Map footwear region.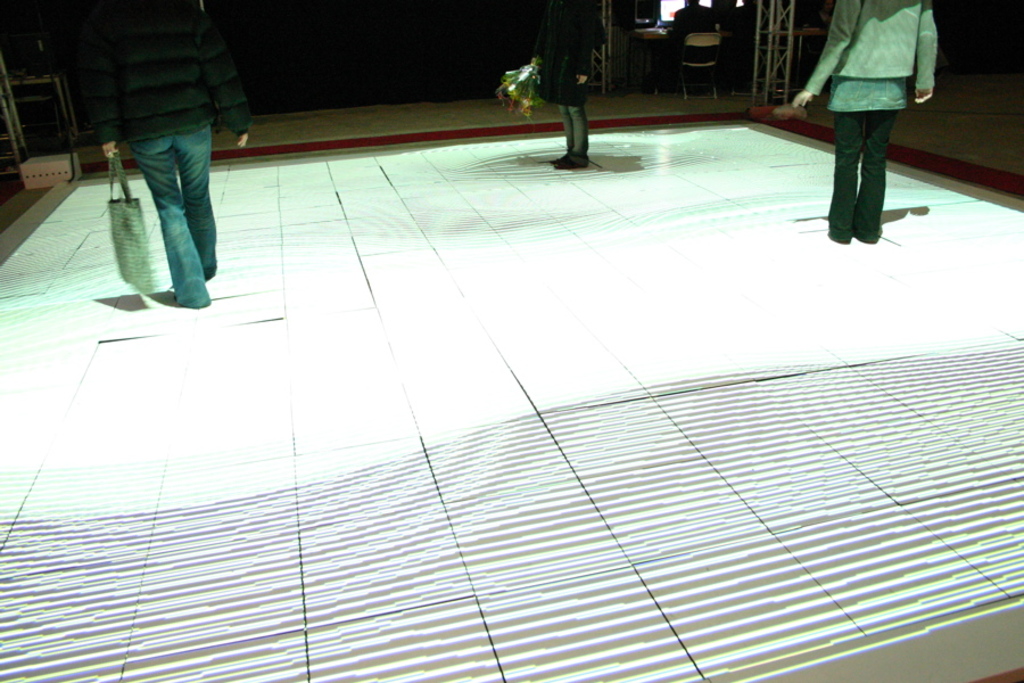
Mapped to l=552, t=154, r=569, b=164.
